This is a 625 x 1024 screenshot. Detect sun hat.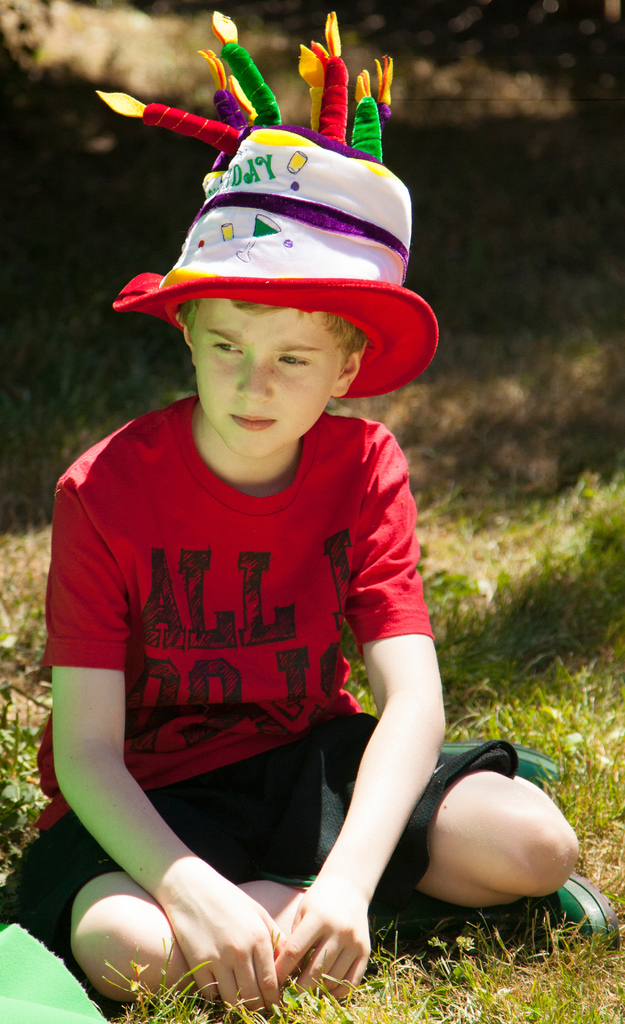
<box>92,3,441,400</box>.
